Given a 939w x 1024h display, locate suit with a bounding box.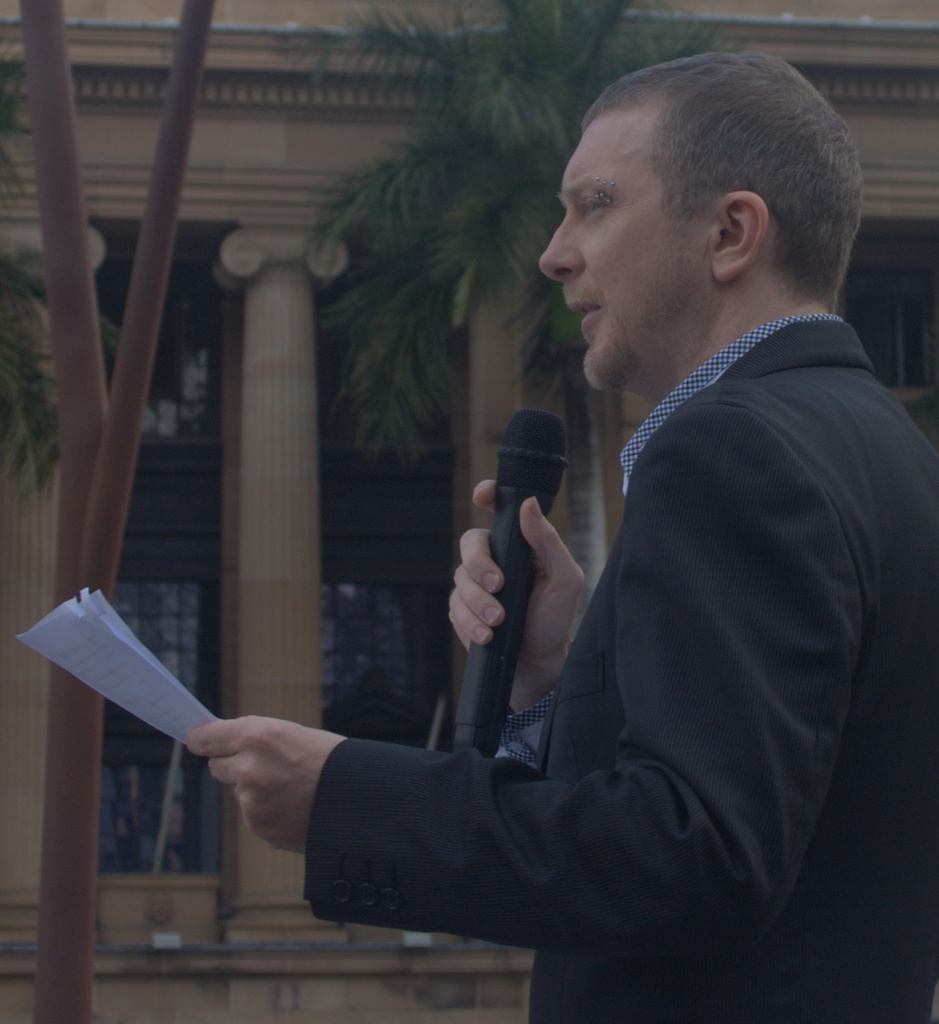
Located: crop(297, 323, 938, 1023).
